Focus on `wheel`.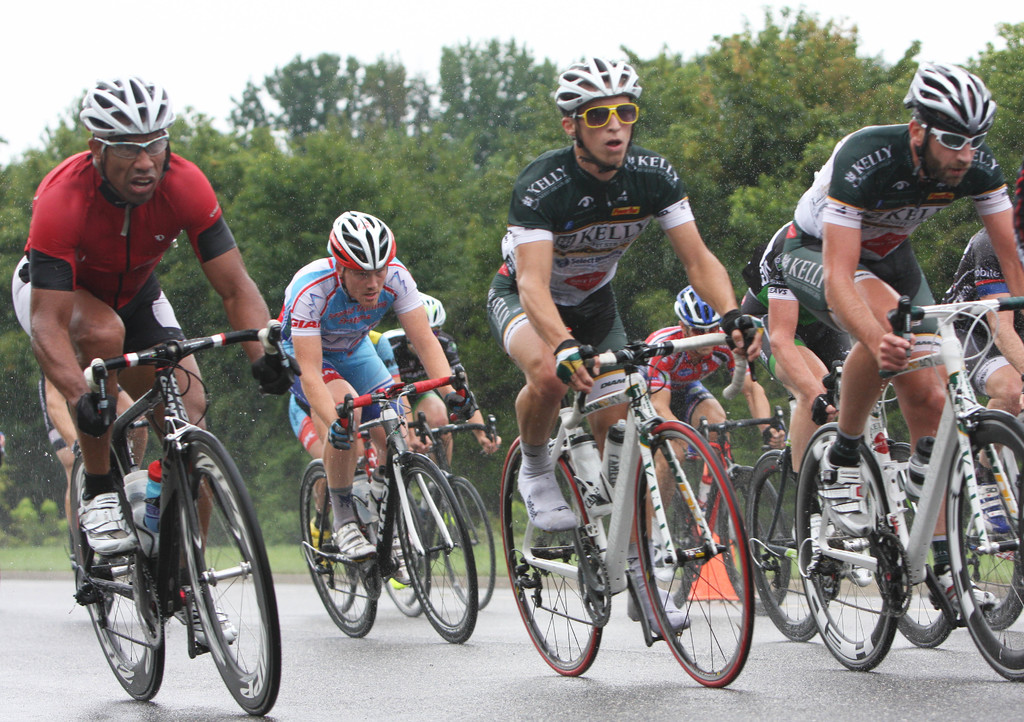
Focused at bbox=[435, 473, 496, 611].
